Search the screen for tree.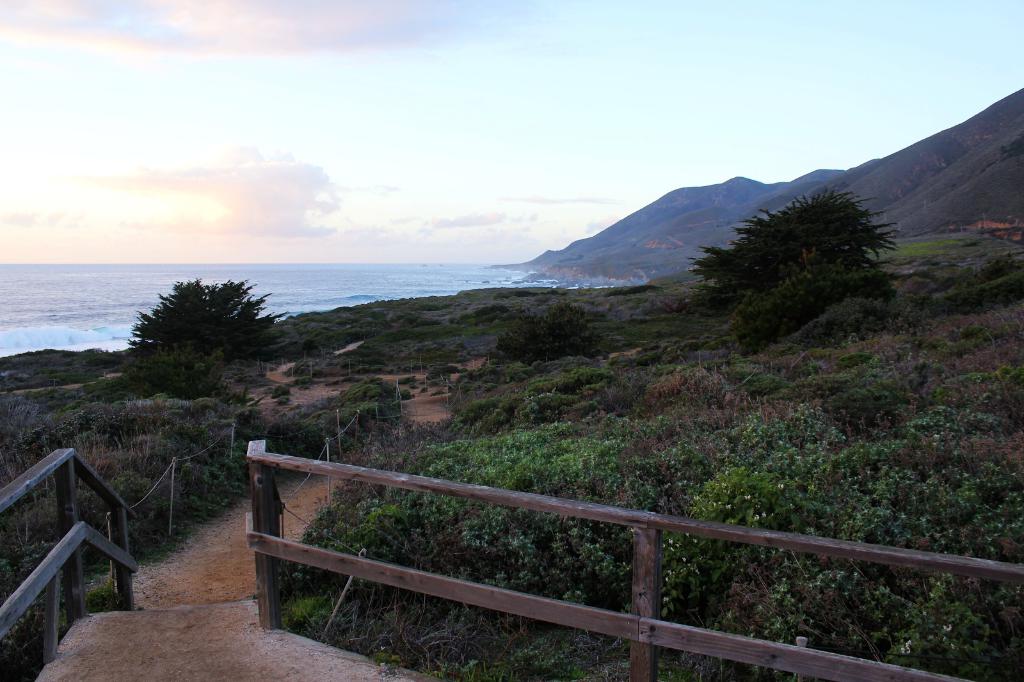
Found at locate(684, 182, 898, 304).
